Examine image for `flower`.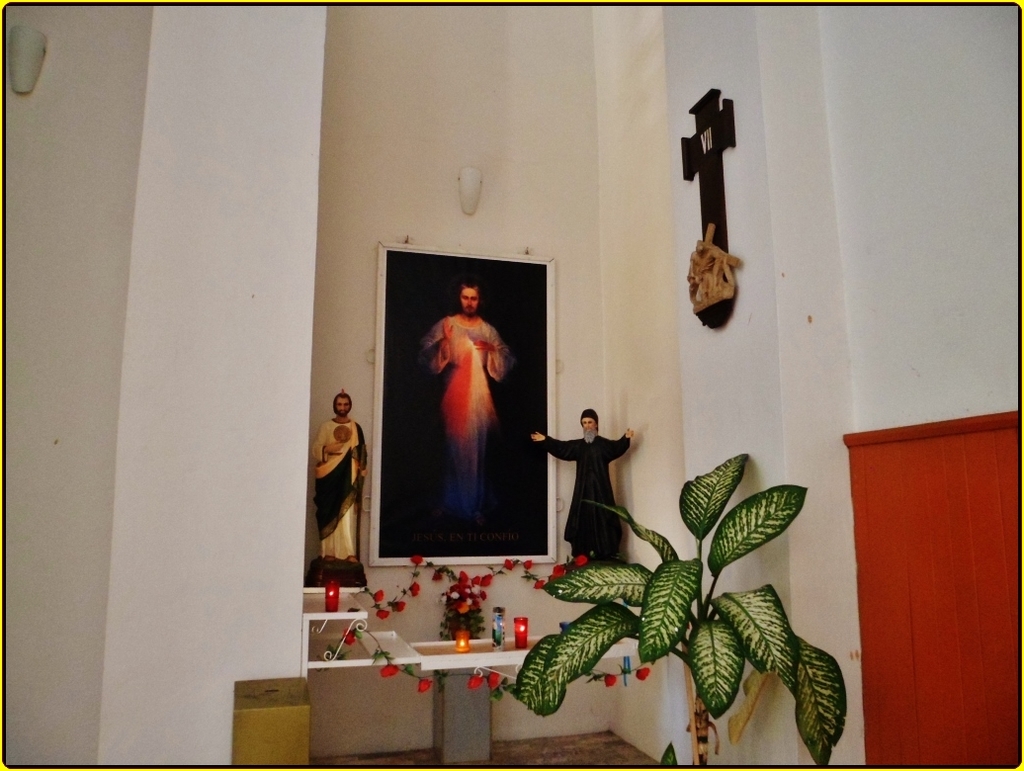
Examination result: select_region(525, 557, 535, 569).
